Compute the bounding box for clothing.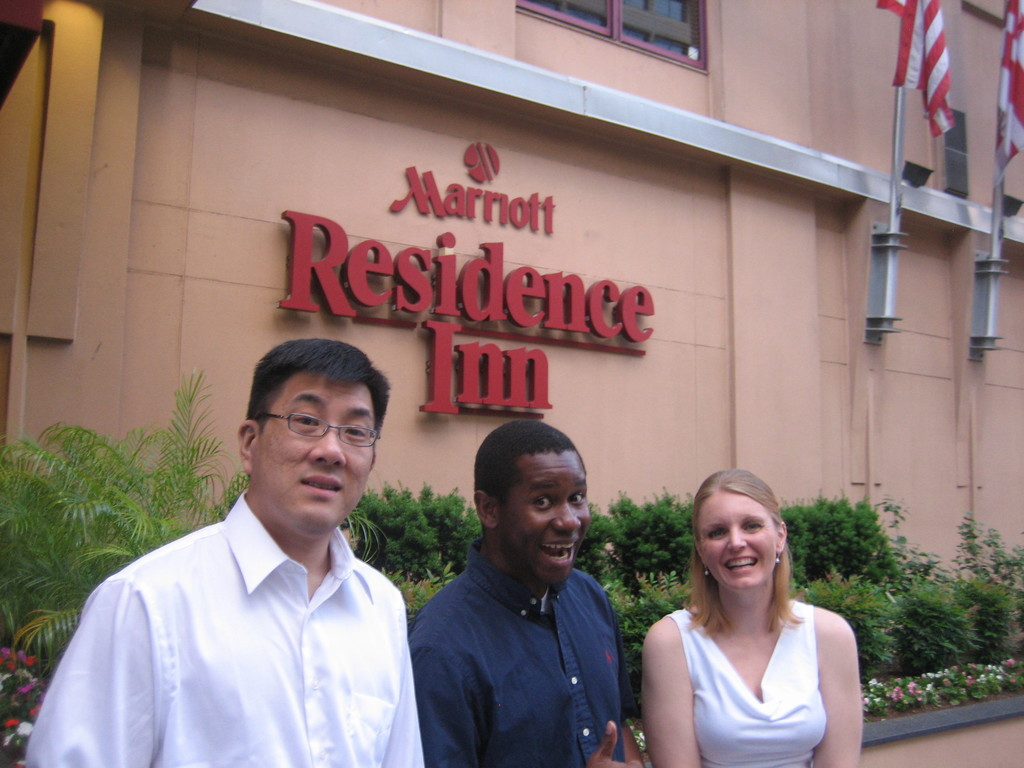
<box>410,539,643,767</box>.
